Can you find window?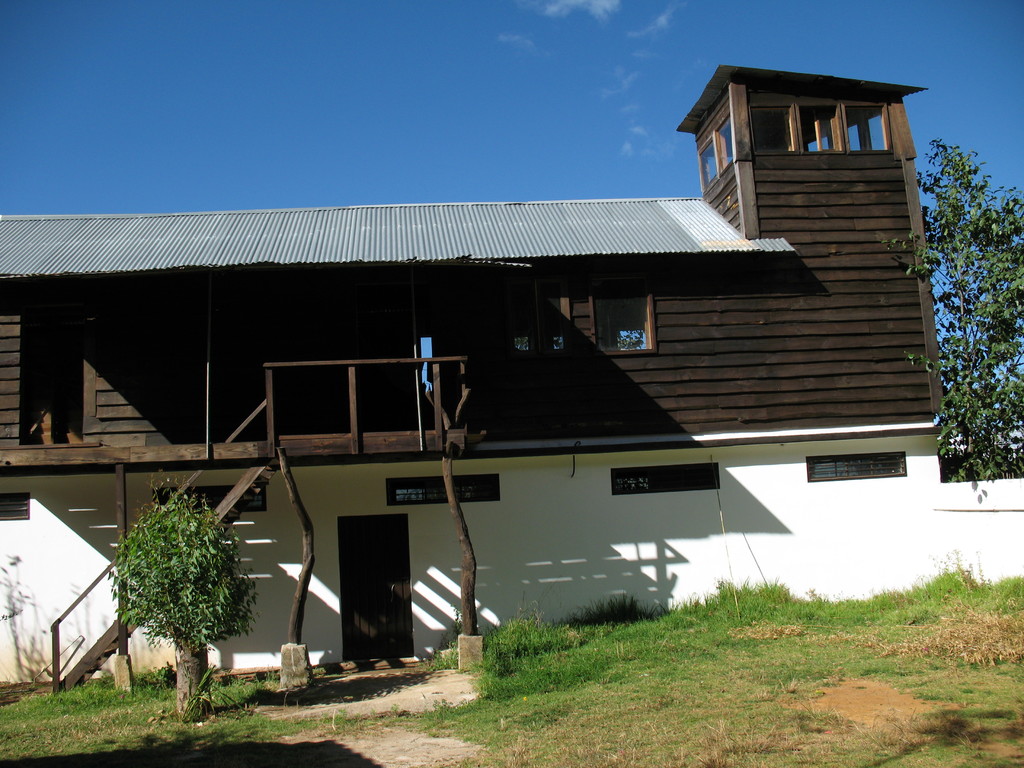
Yes, bounding box: [left=612, top=463, right=718, bottom=497].
